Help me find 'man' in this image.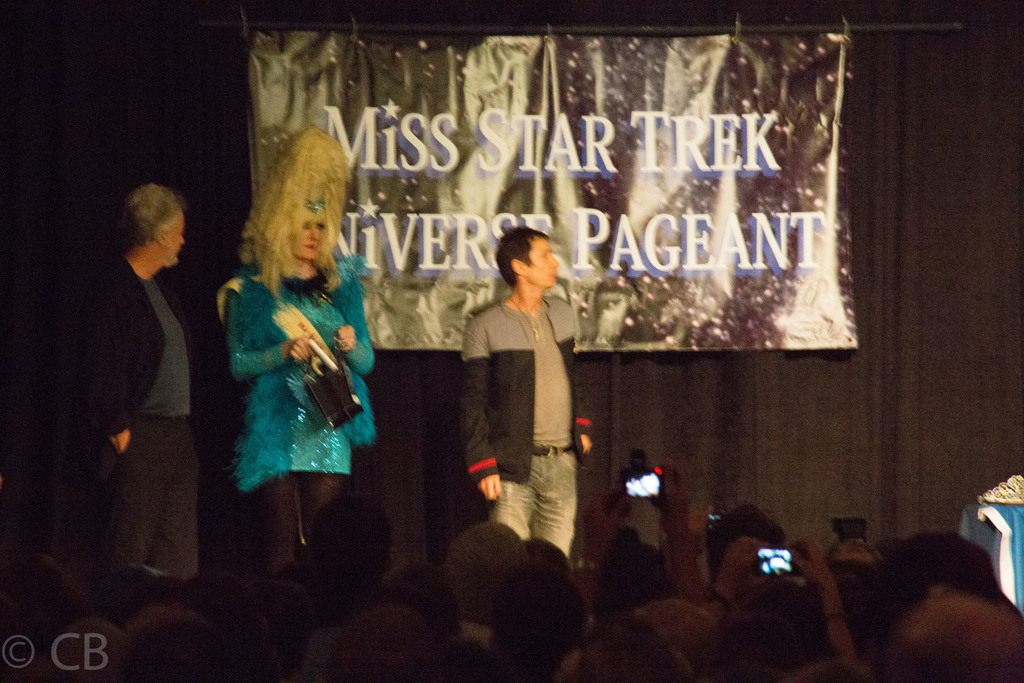
Found it: [453,216,605,598].
